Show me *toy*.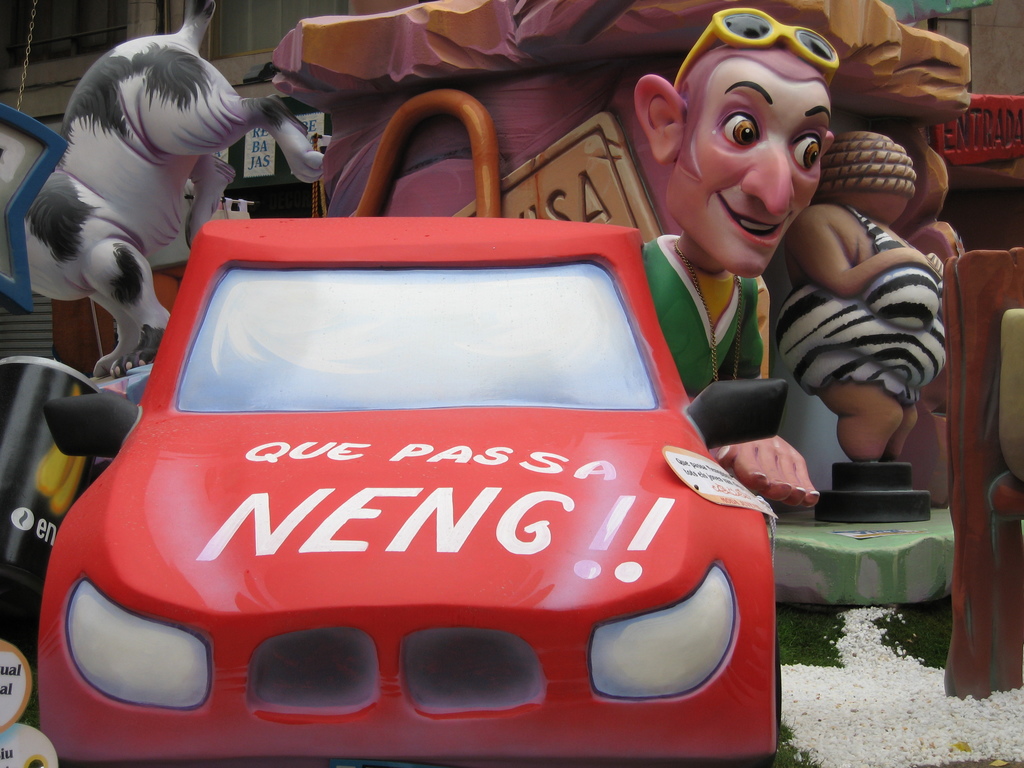
*toy* is here: detection(11, 26, 259, 390).
